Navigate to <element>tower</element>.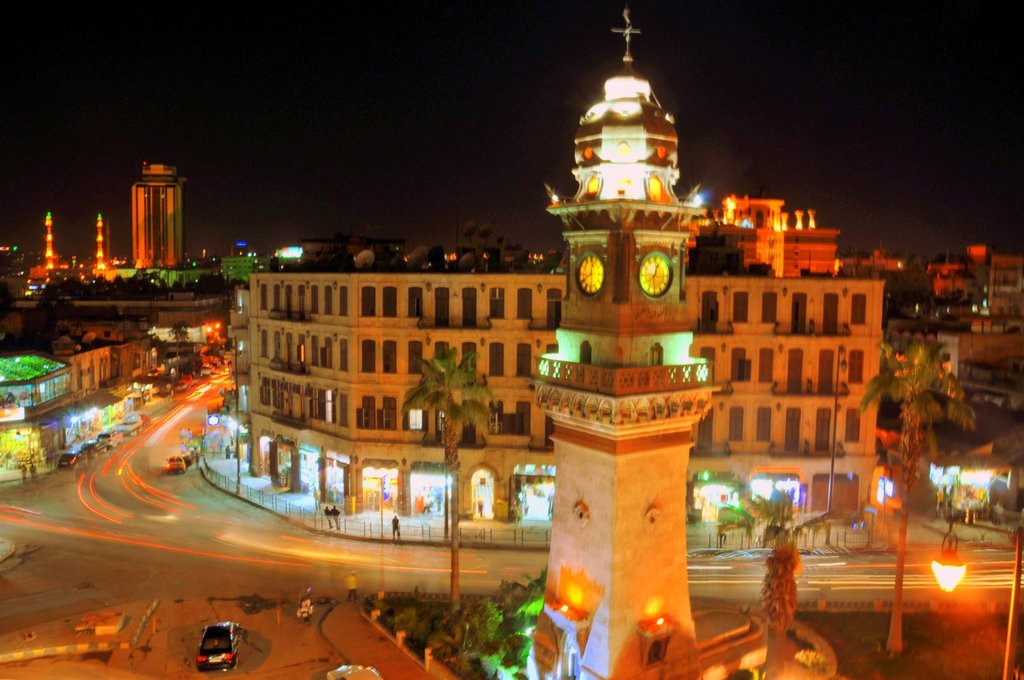
Navigation target: <box>534,13,713,679</box>.
